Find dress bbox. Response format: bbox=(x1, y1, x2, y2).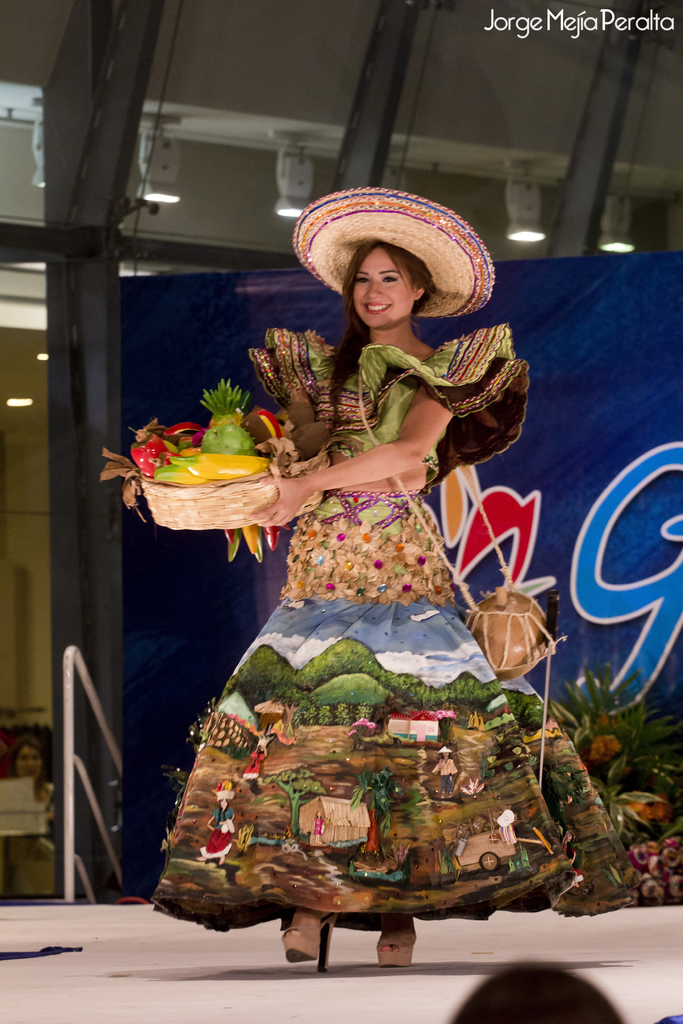
bbox=(151, 321, 645, 935).
